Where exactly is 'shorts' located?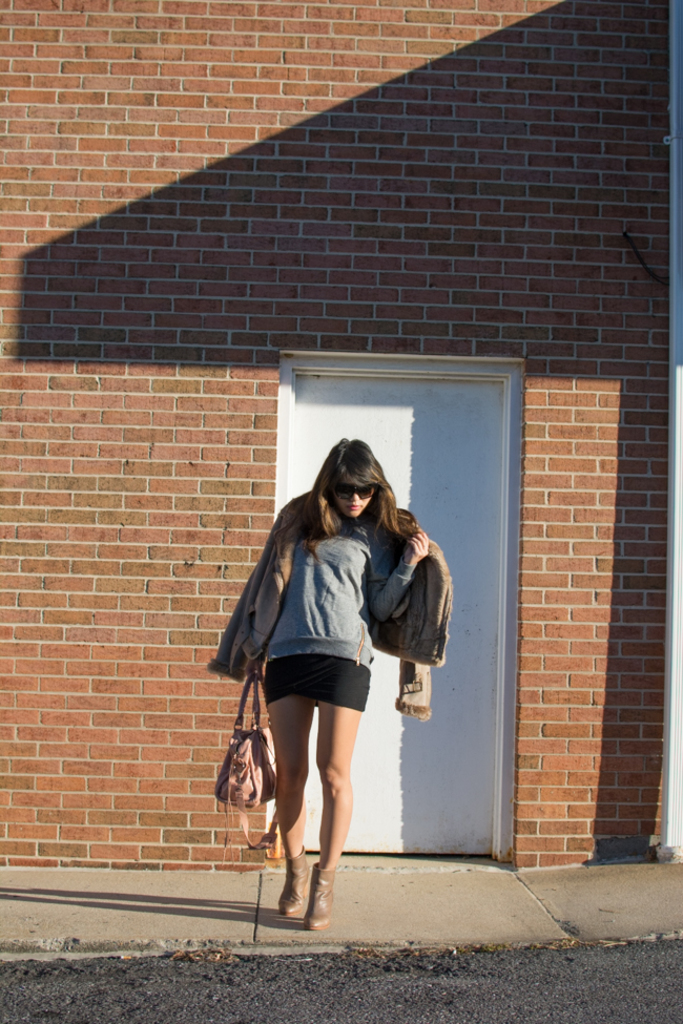
Its bounding box is box=[261, 655, 371, 709].
